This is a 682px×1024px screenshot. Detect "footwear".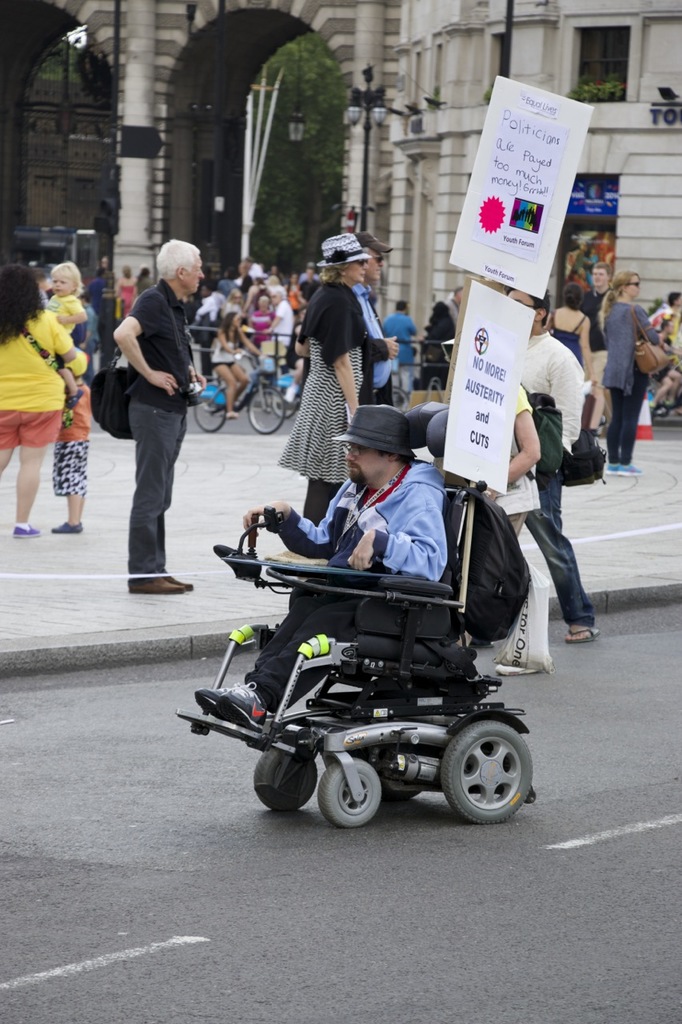
bbox(560, 620, 600, 646).
